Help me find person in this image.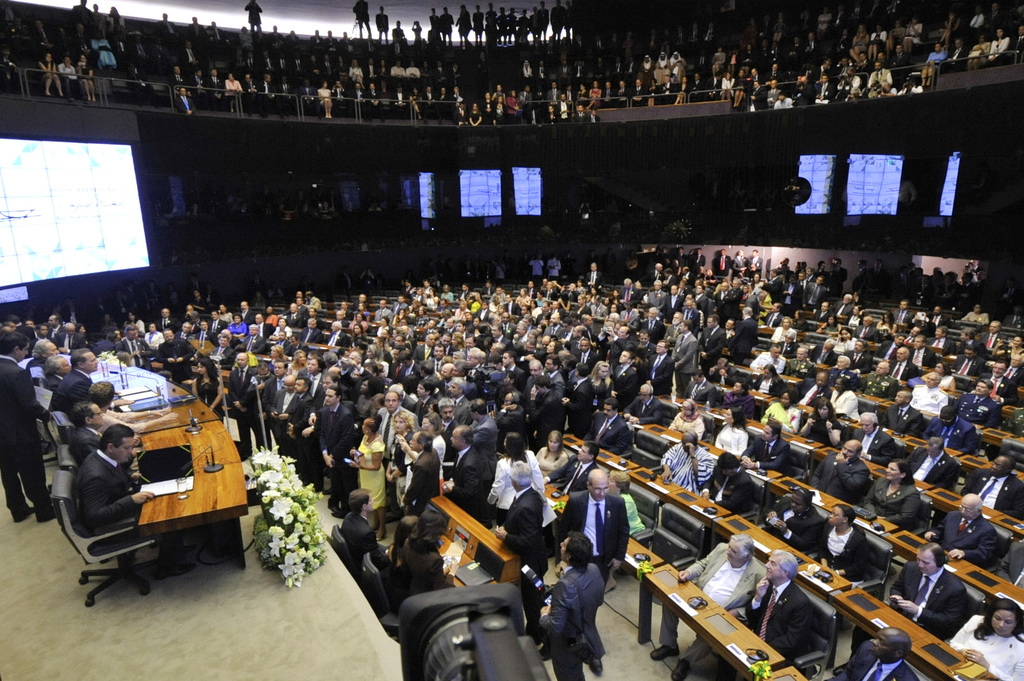
Found it: 884/333/907/359.
